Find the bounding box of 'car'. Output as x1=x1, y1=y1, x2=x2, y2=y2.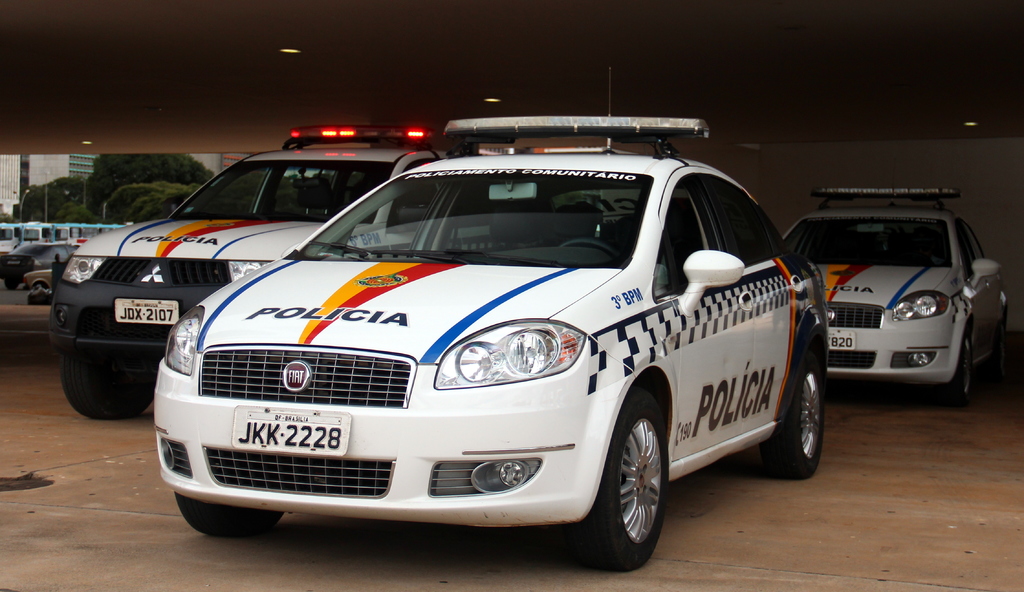
x1=782, y1=177, x2=1007, y2=400.
